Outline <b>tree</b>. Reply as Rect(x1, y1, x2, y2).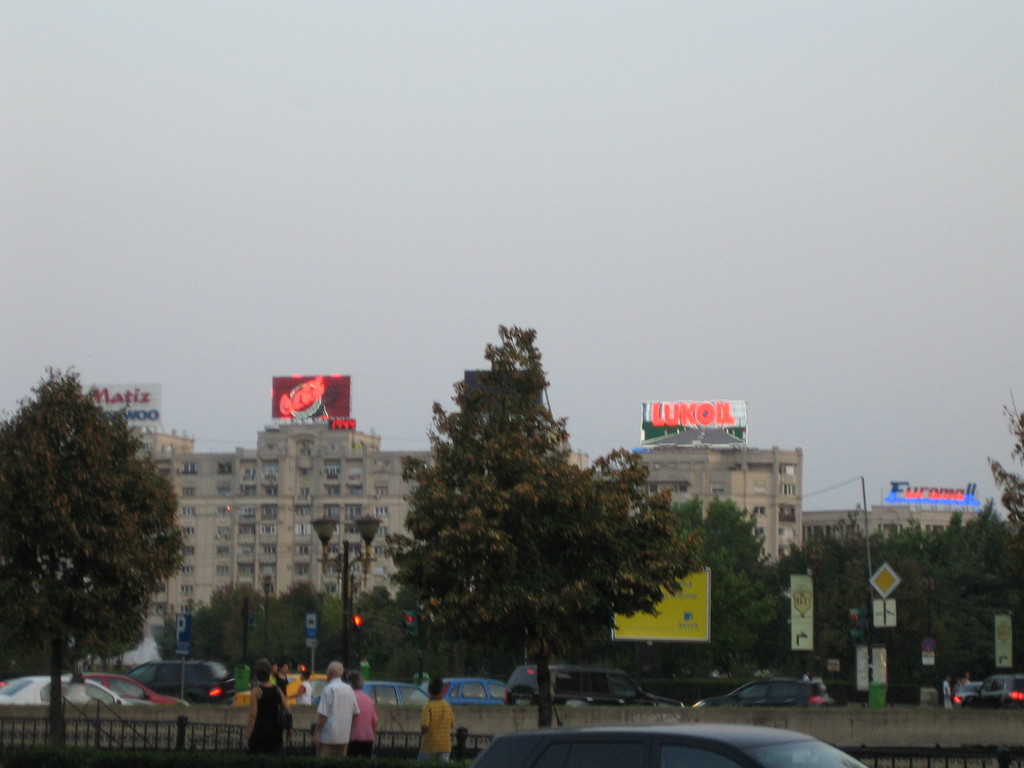
Rect(591, 490, 770, 695).
